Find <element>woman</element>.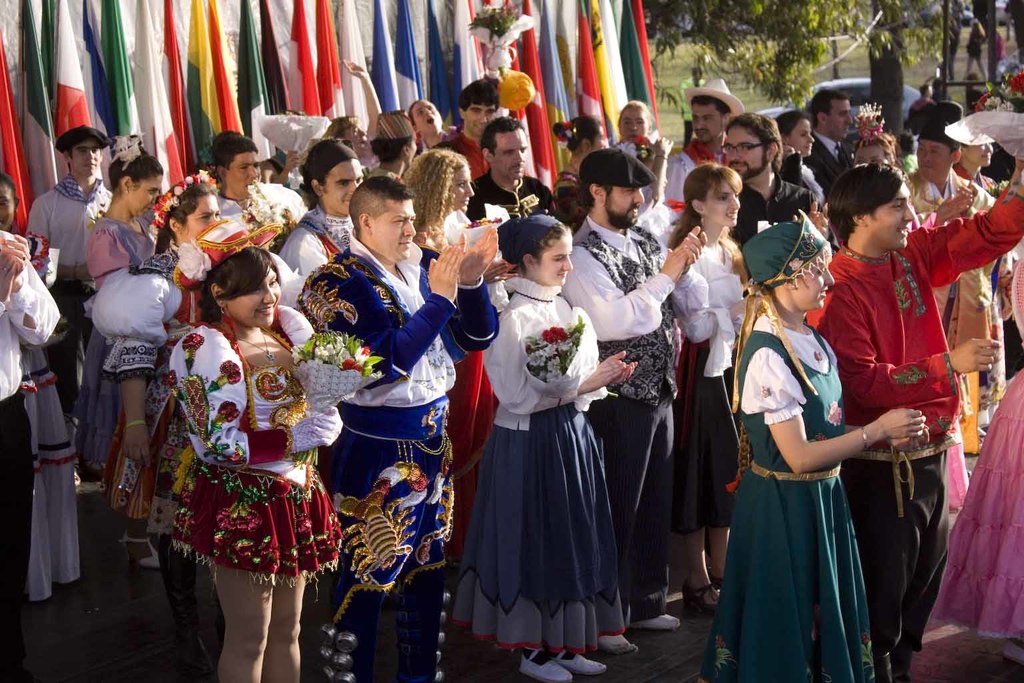
region(405, 147, 501, 562).
